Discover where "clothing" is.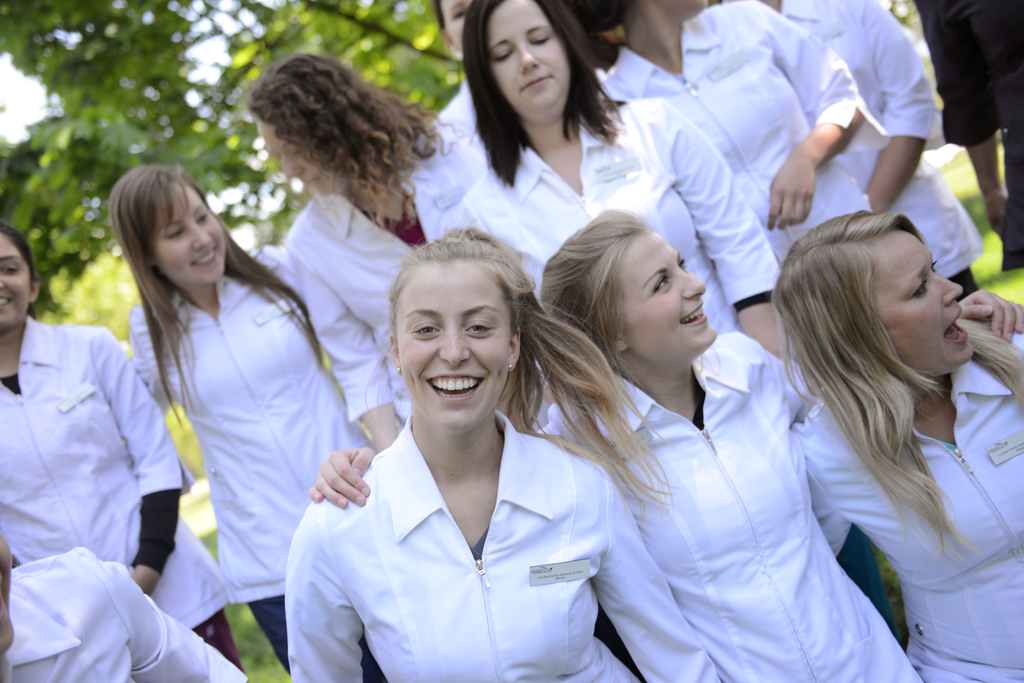
Discovered at region(271, 403, 724, 682).
